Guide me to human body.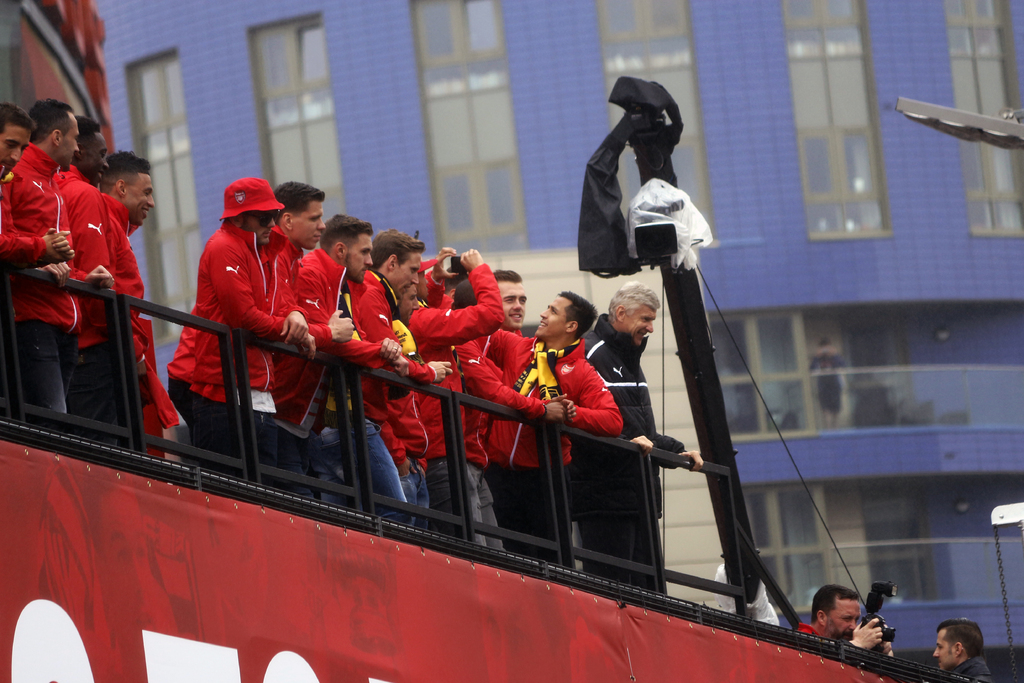
Guidance: <bbox>7, 99, 112, 408</bbox>.
